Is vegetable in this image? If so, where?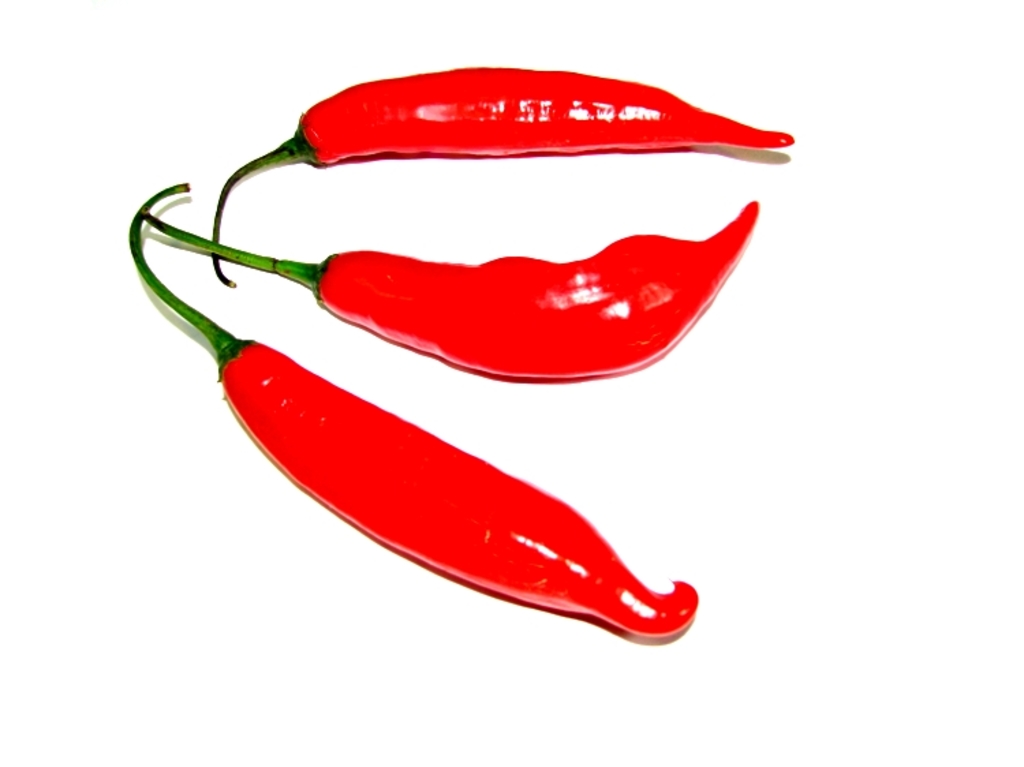
Yes, at (left=214, top=68, right=789, bottom=291).
